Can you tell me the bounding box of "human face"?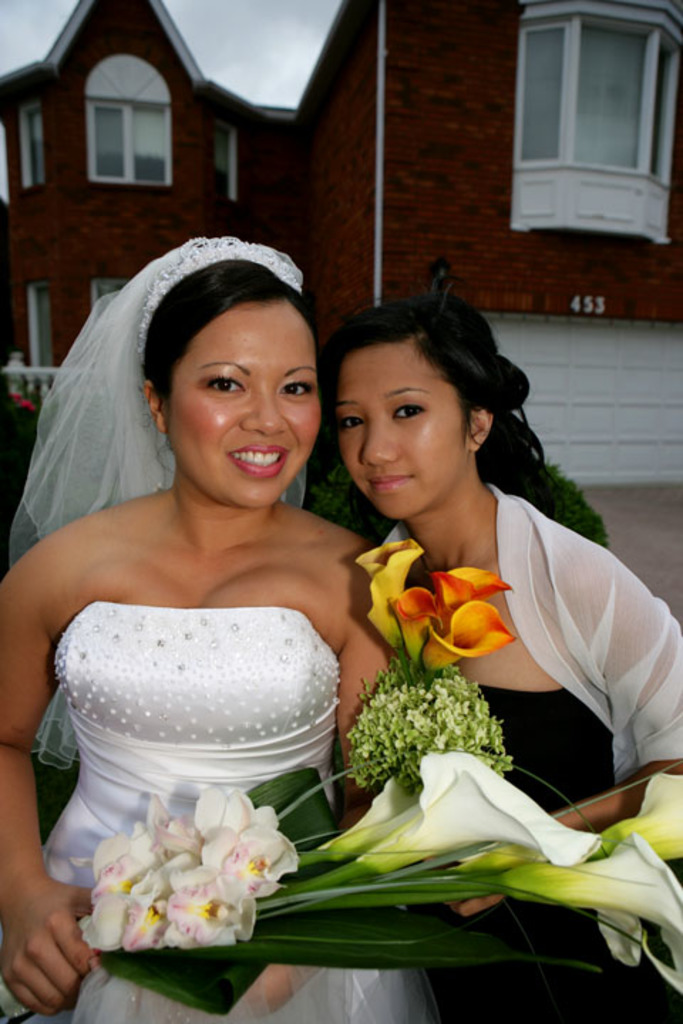
(333, 351, 471, 526).
